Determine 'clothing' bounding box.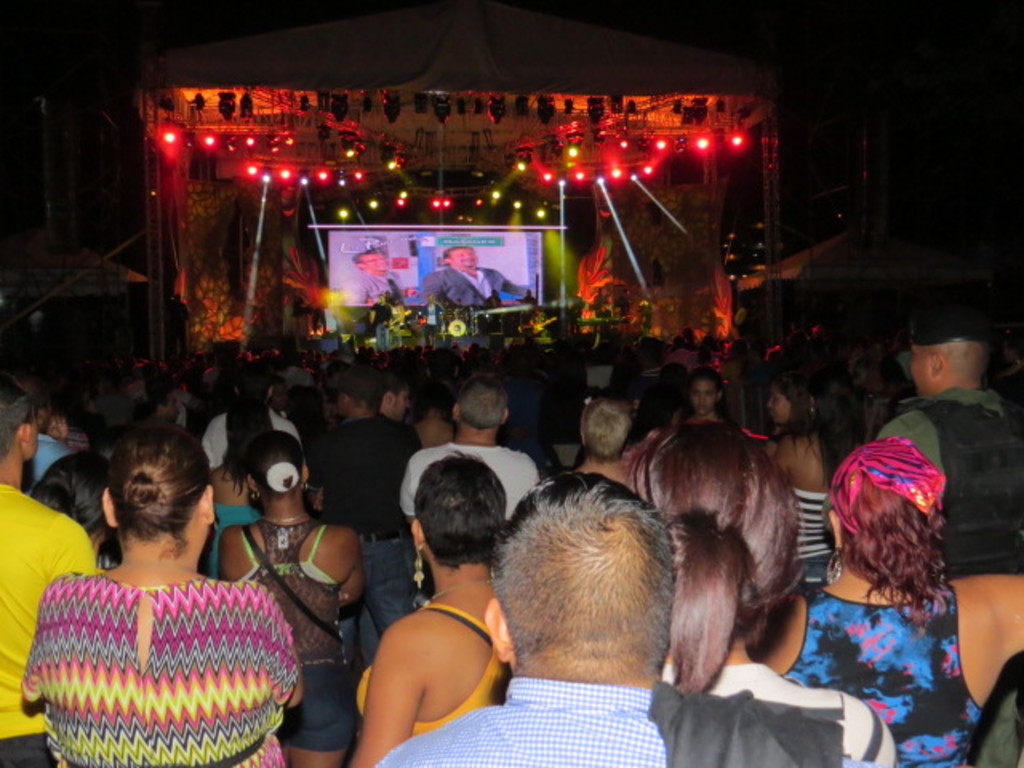
Determined: box=[882, 395, 1022, 594].
